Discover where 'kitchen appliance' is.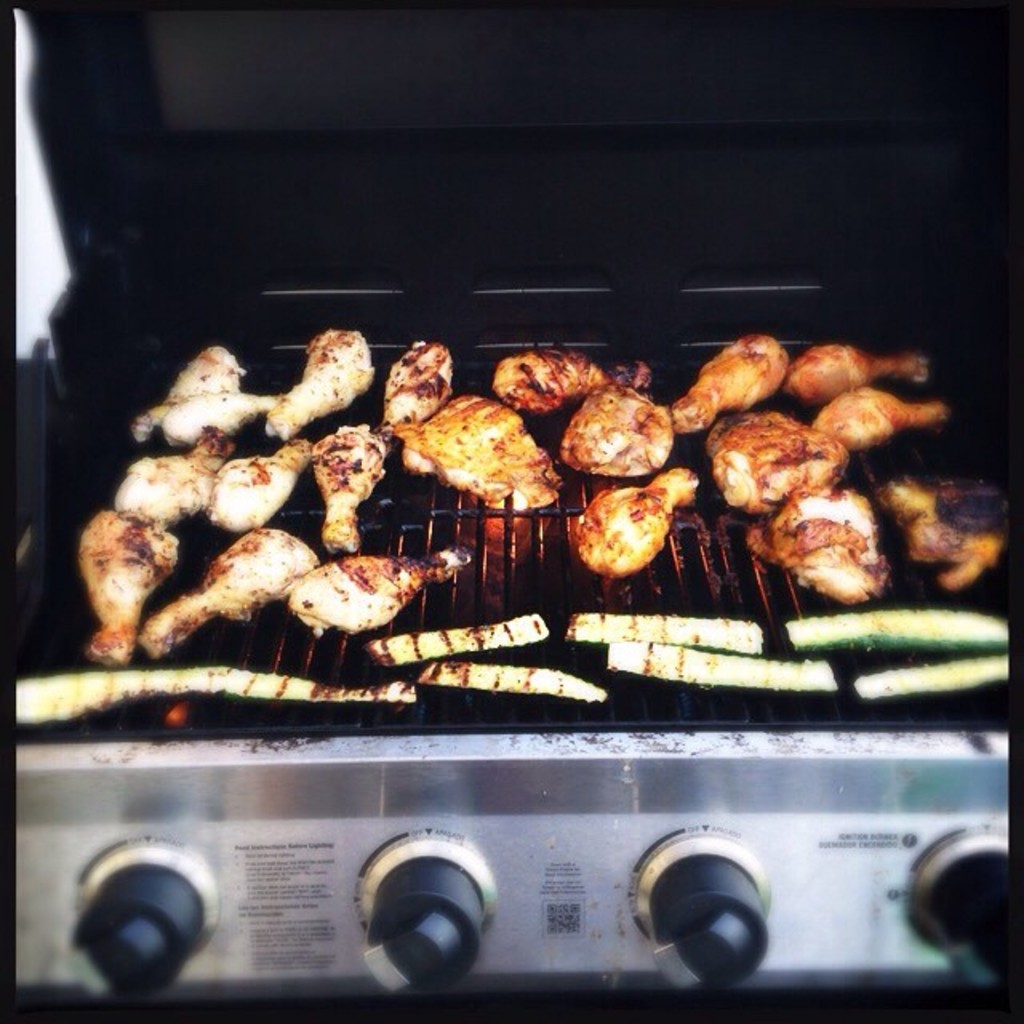
Discovered at (16, 0, 1022, 998).
